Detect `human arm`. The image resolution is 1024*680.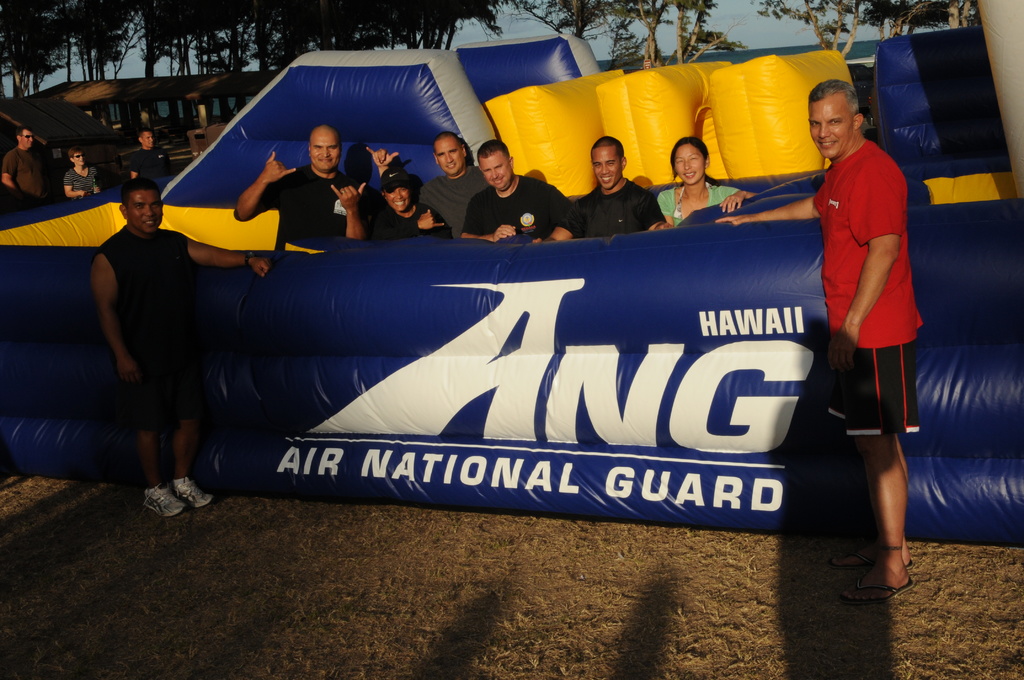
{"left": 532, "top": 175, "right": 571, "bottom": 251}.
